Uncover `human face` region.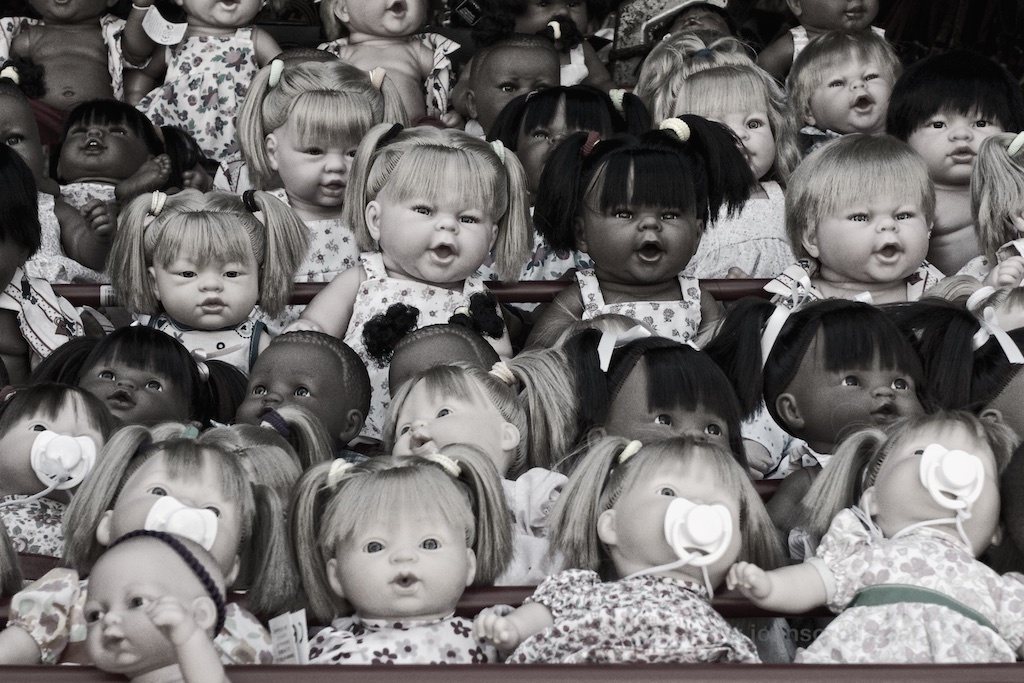
Uncovered: <region>32, 0, 100, 15</region>.
